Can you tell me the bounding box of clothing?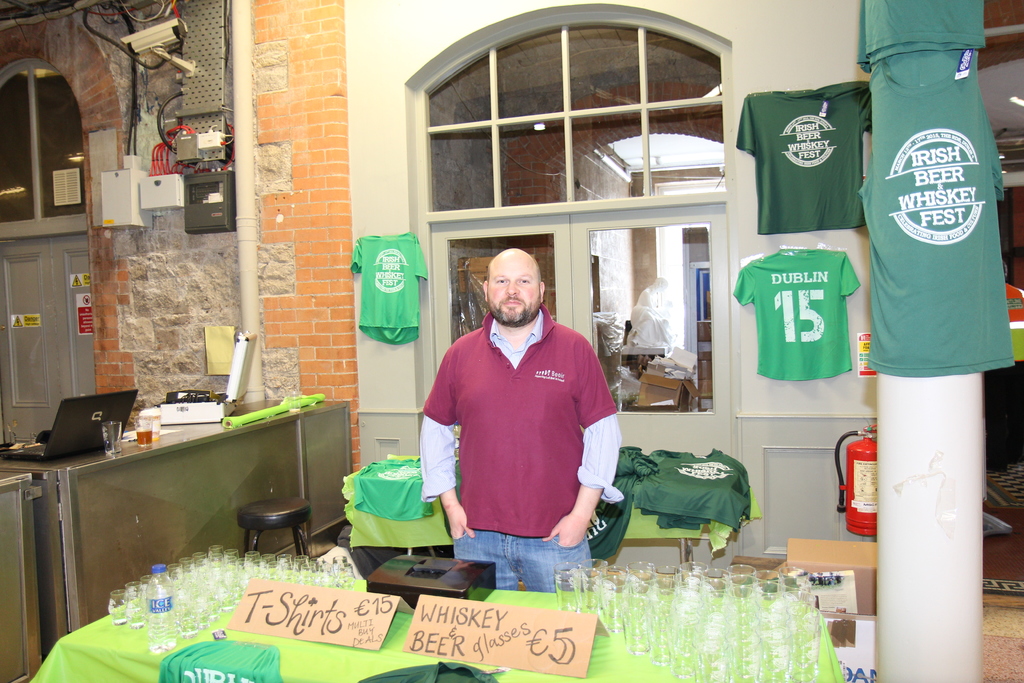
select_region(343, 454, 433, 529).
